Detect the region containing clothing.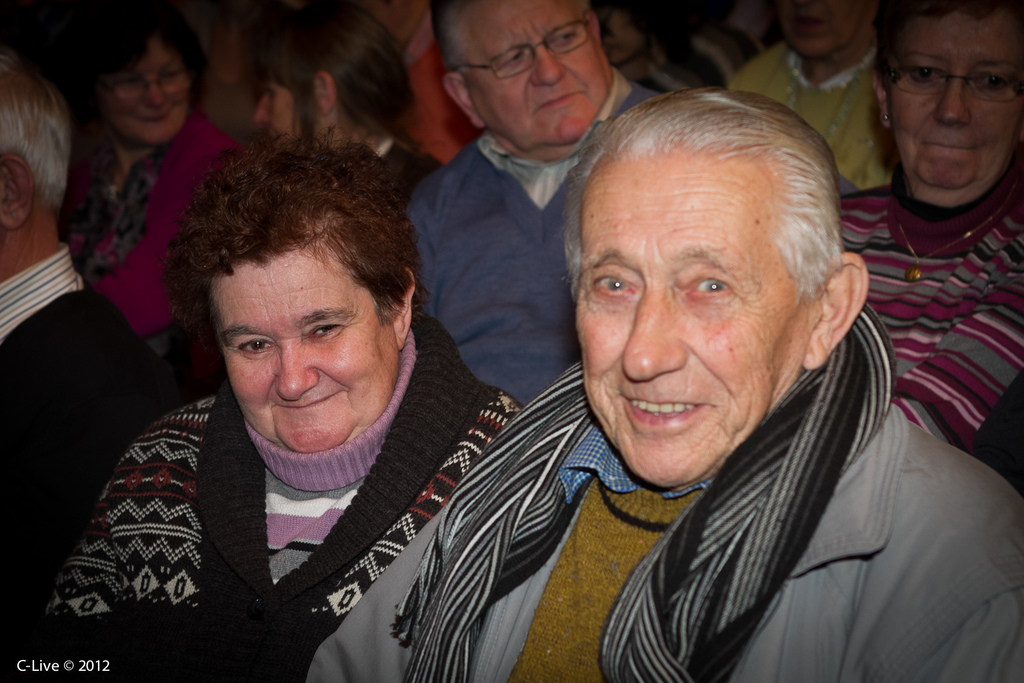
{"left": 413, "top": 65, "right": 684, "bottom": 401}.
